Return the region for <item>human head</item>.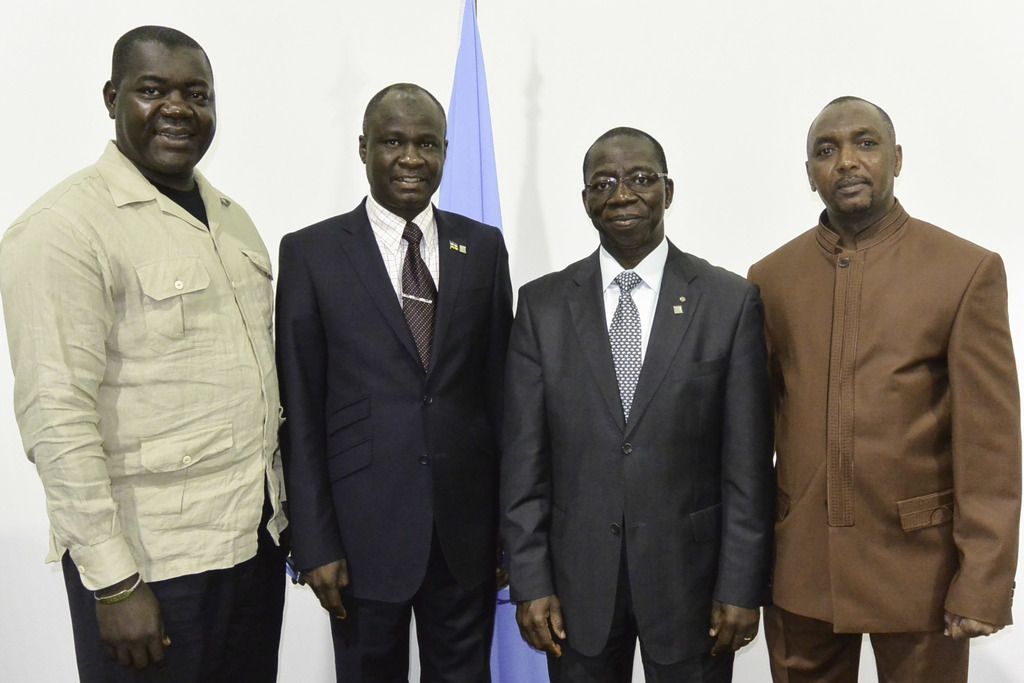
[x1=803, y1=94, x2=902, y2=220].
